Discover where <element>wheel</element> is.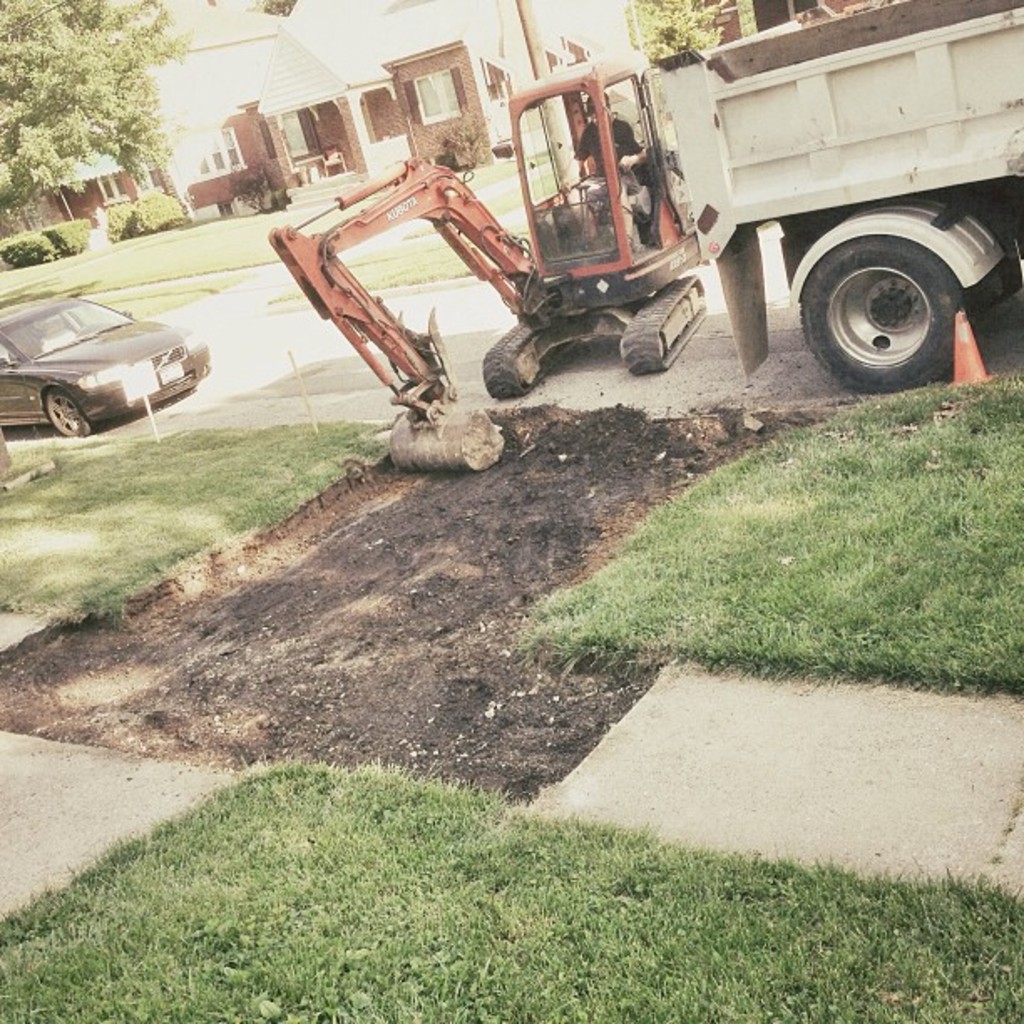
Discovered at l=44, t=388, r=94, b=437.
